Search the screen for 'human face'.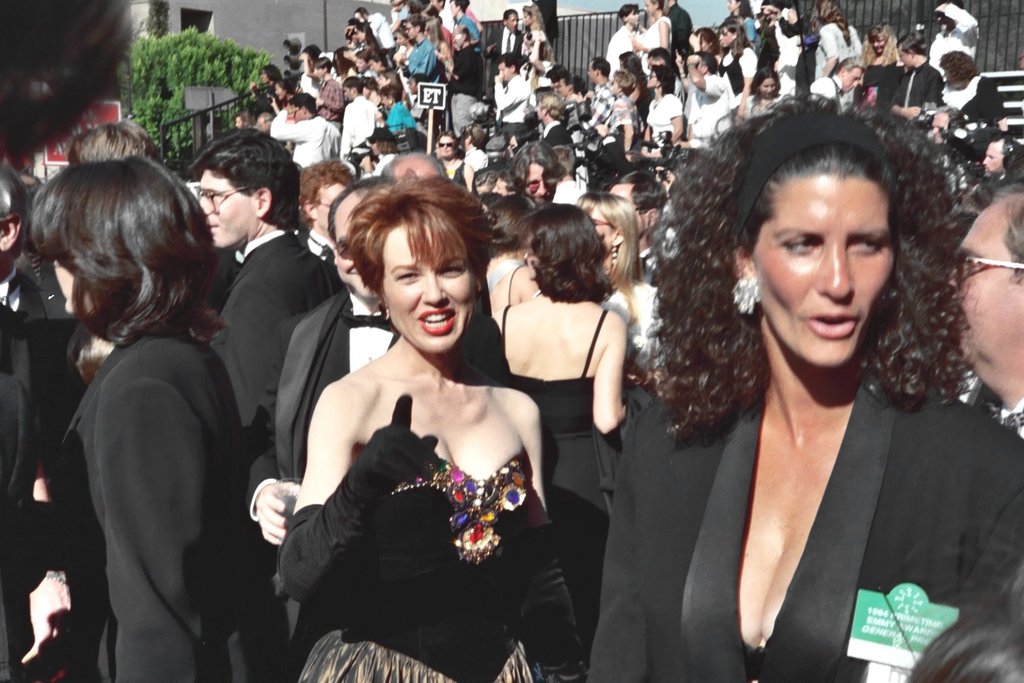
Found at (589, 210, 614, 255).
